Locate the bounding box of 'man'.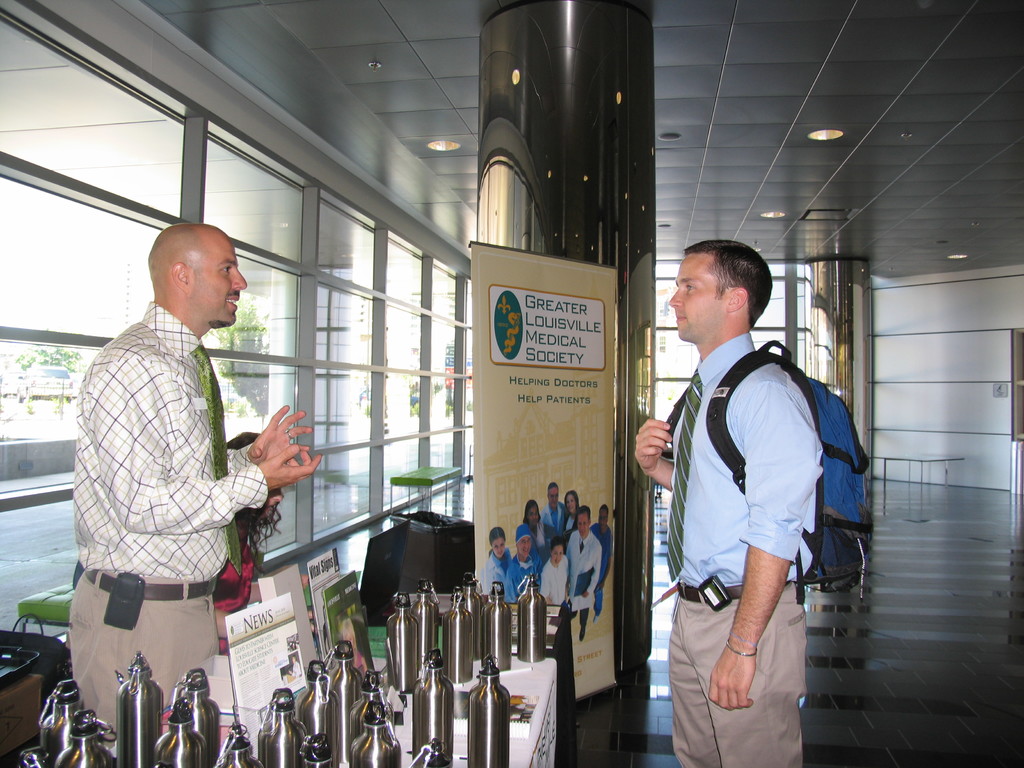
Bounding box: crop(63, 225, 322, 749).
